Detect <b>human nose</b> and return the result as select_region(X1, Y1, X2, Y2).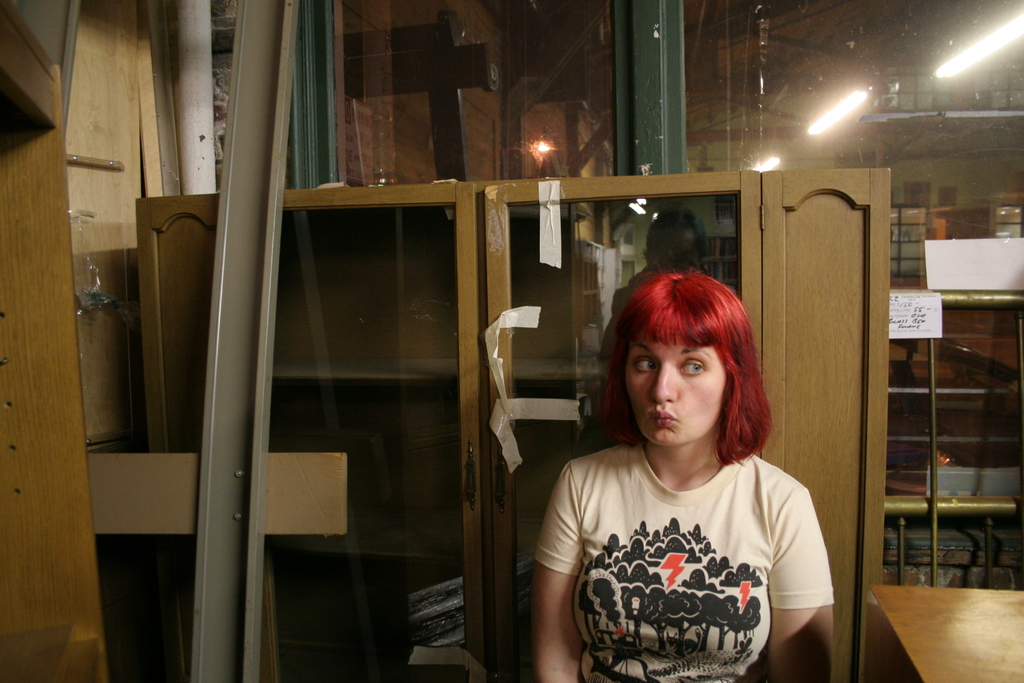
select_region(650, 357, 675, 403).
